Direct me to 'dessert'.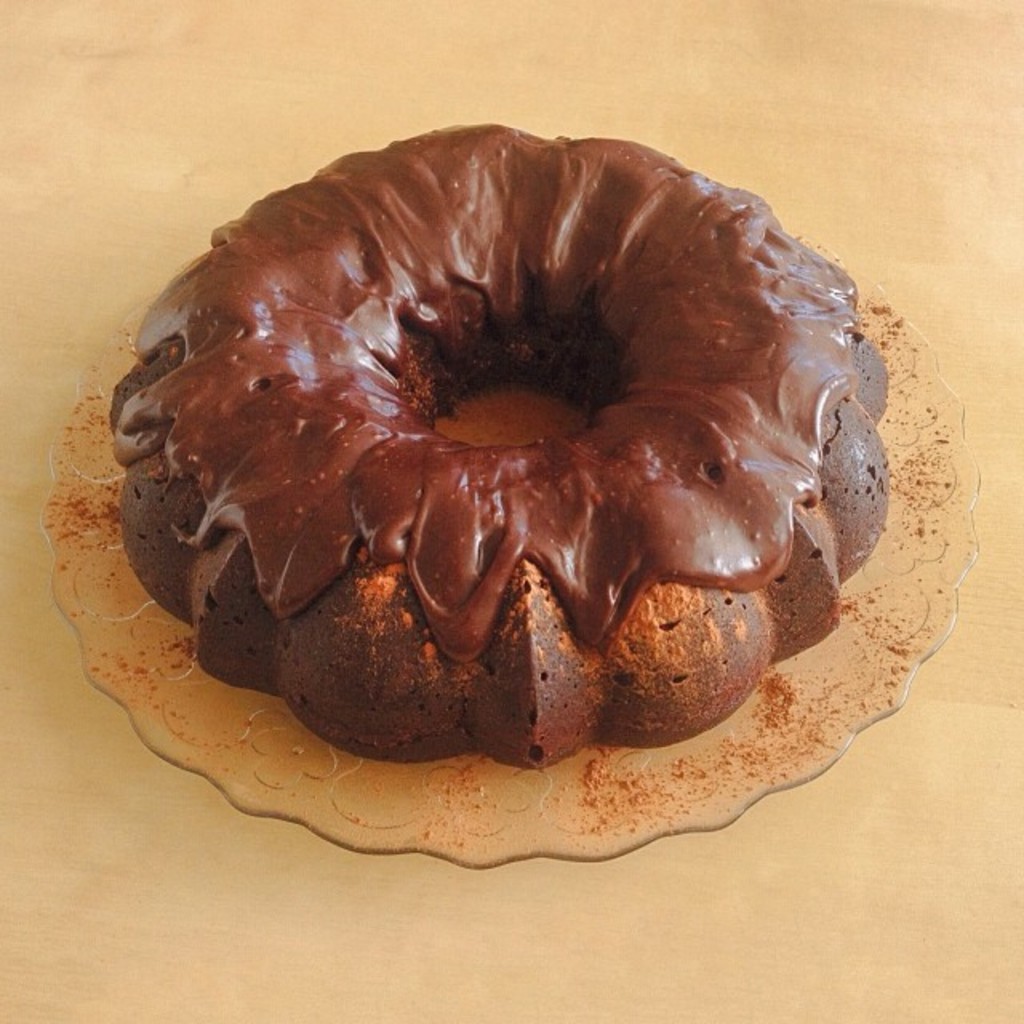
Direction: bbox(125, 138, 955, 816).
